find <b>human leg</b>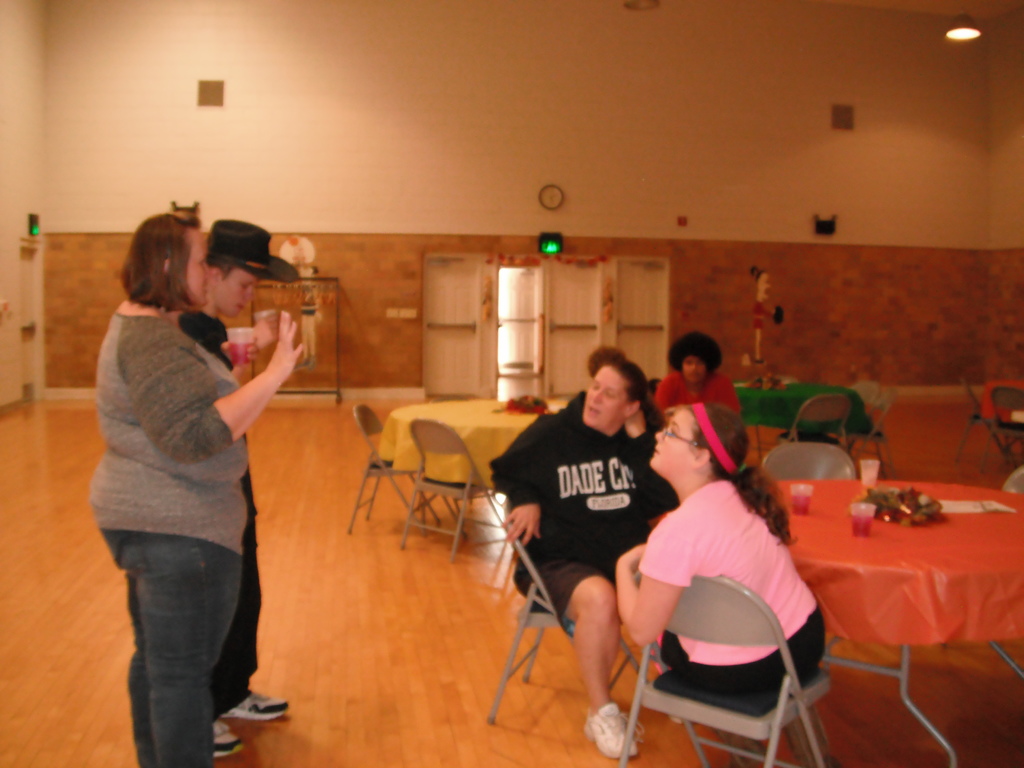
locate(93, 474, 239, 767)
